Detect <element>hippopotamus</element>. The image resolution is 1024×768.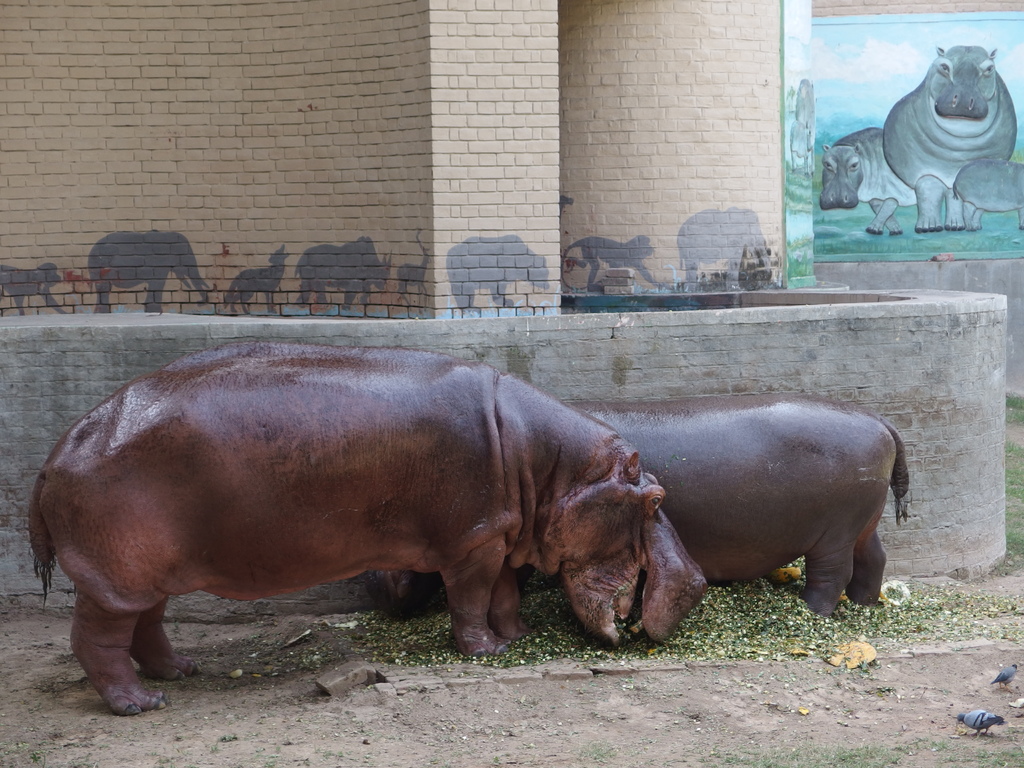
bbox=[362, 393, 911, 621].
